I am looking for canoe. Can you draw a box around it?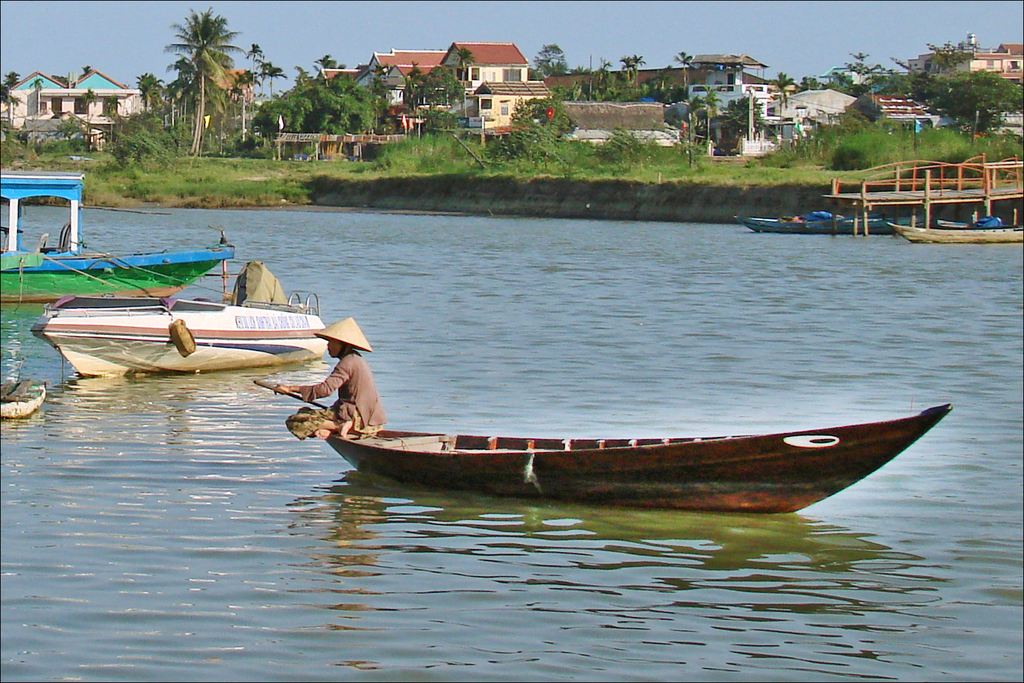
Sure, the bounding box is (883,218,1023,245).
